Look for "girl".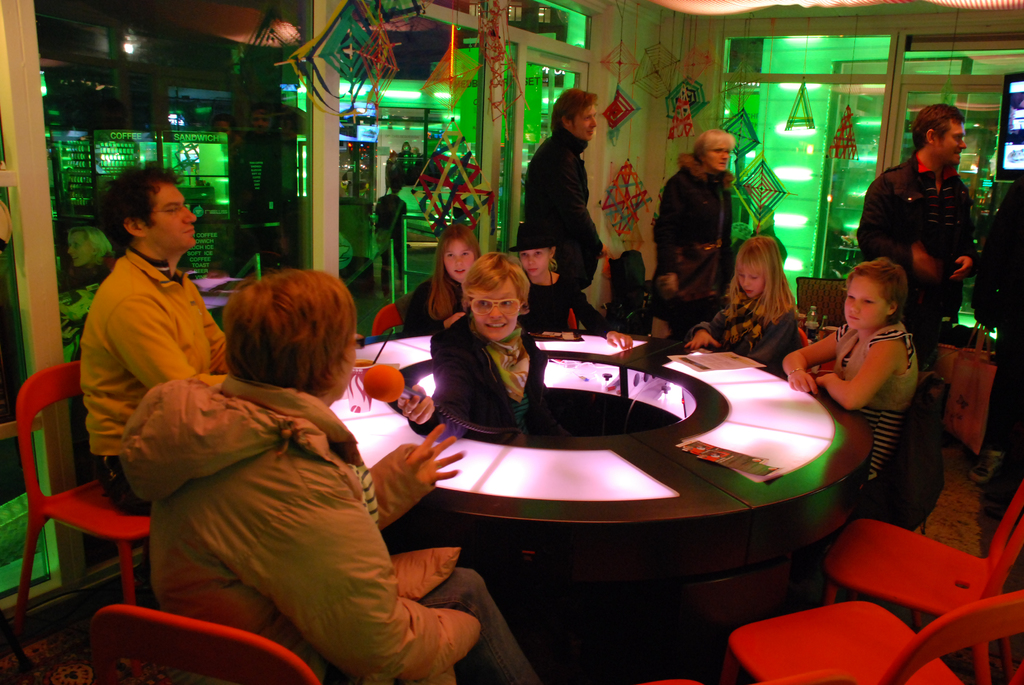
Found: [left=684, top=232, right=800, bottom=374].
